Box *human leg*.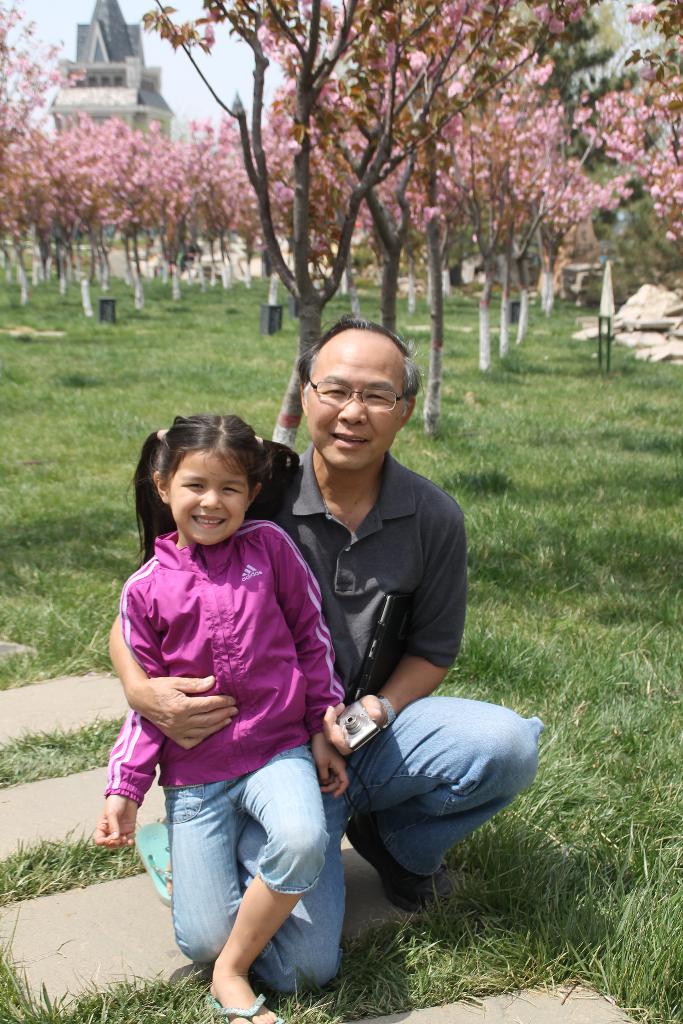
173, 772, 248, 982.
